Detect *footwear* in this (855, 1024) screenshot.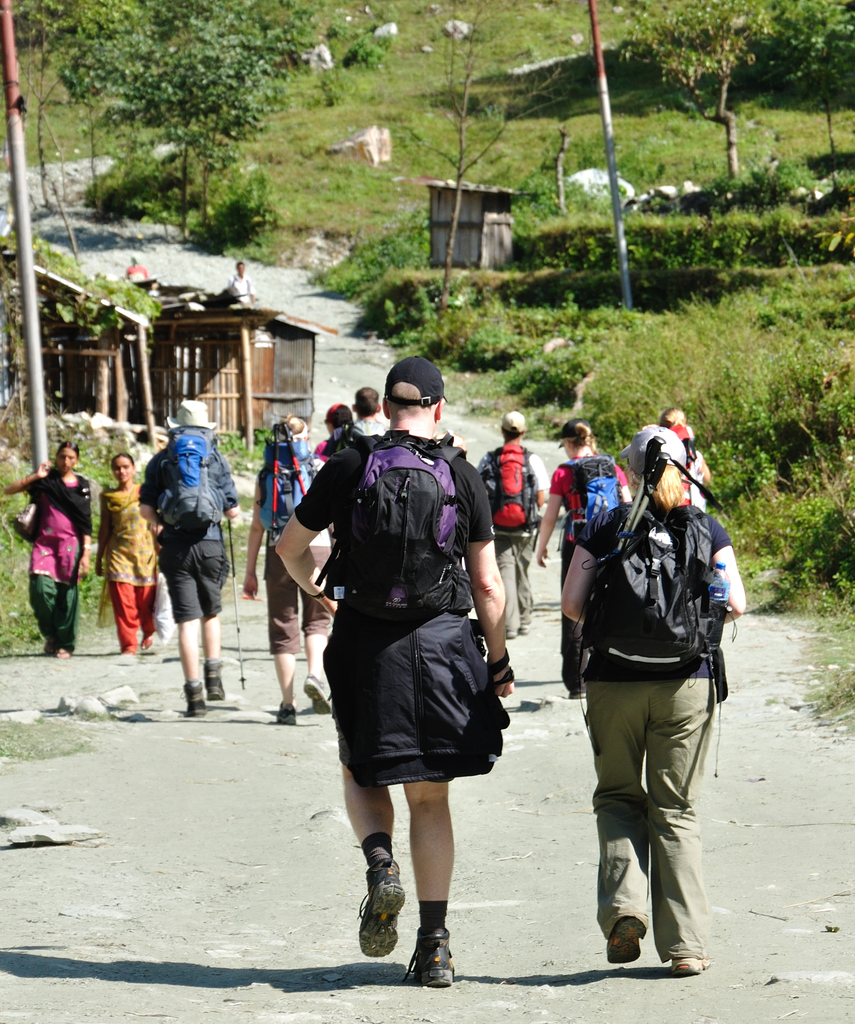
Detection: left=140, top=637, right=151, bottom=648.
